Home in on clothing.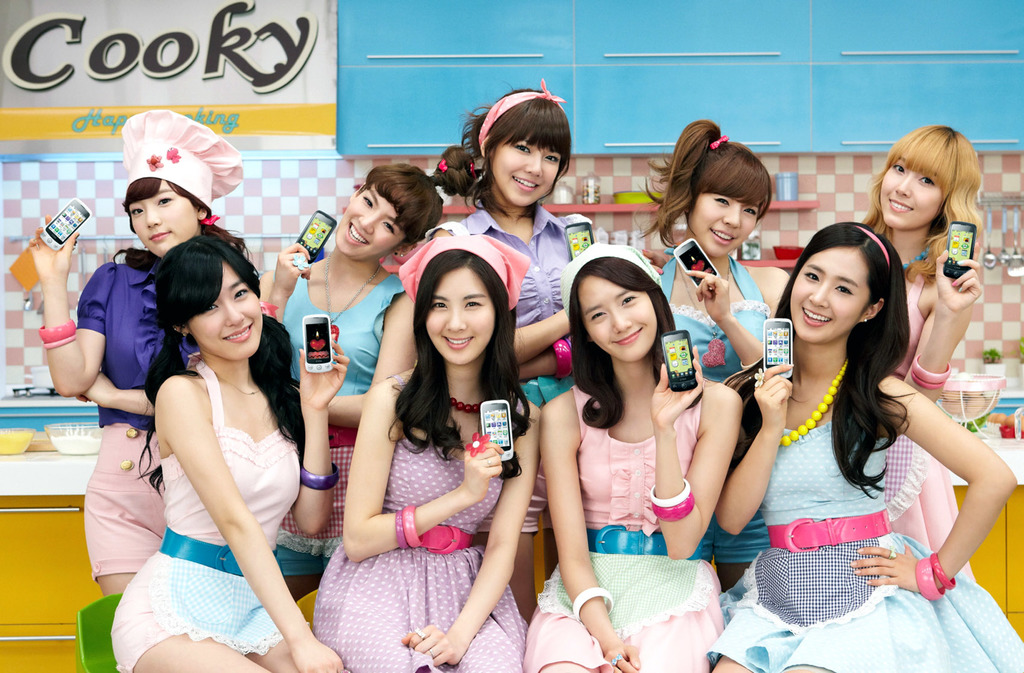
Homed in at <region>664, 248, 769, 382</region>.
